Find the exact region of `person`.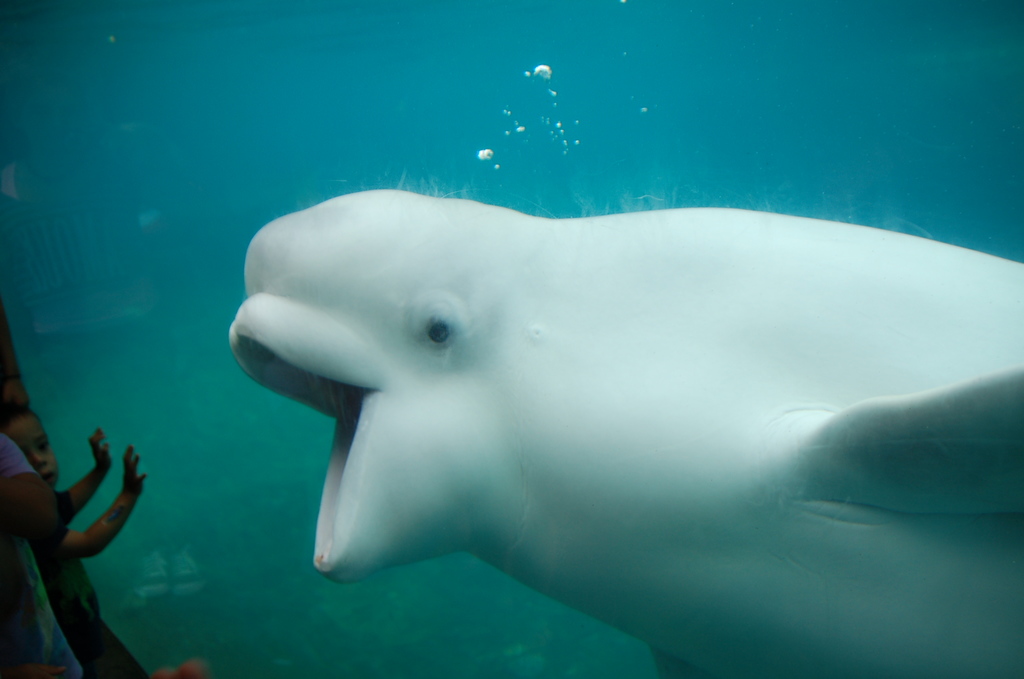
Exact region: crop(0, 399, 143, 678).
